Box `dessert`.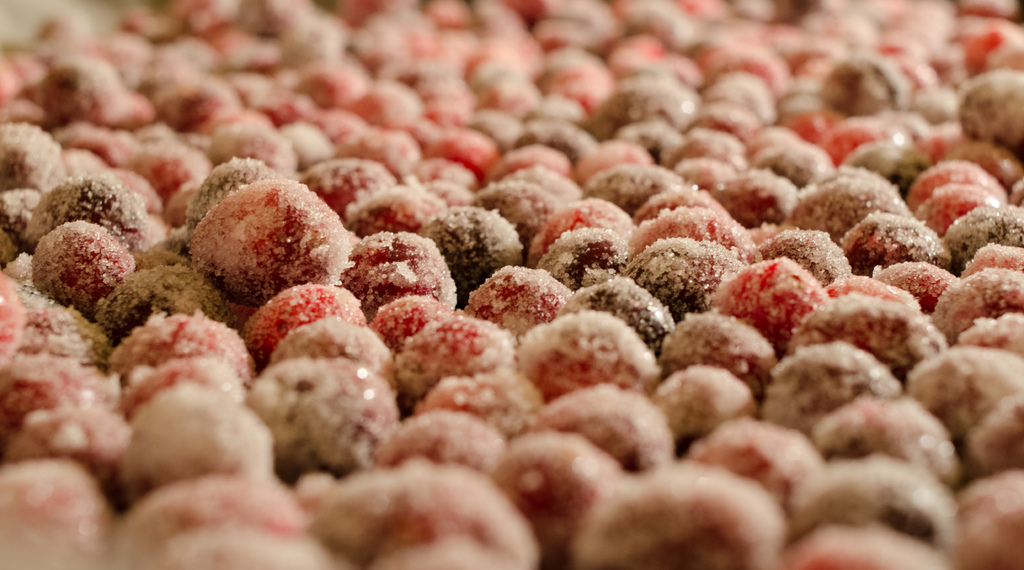
box(36, 211, 132, 310).
